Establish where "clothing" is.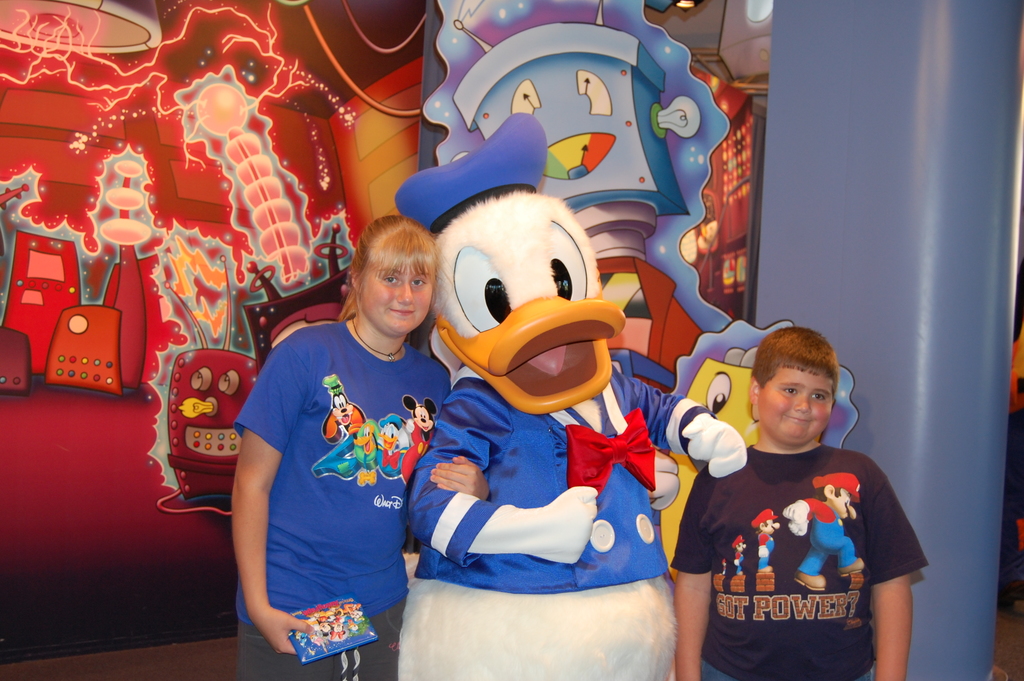
Established at x1=674, y1=445, x2=920, y2=680.
